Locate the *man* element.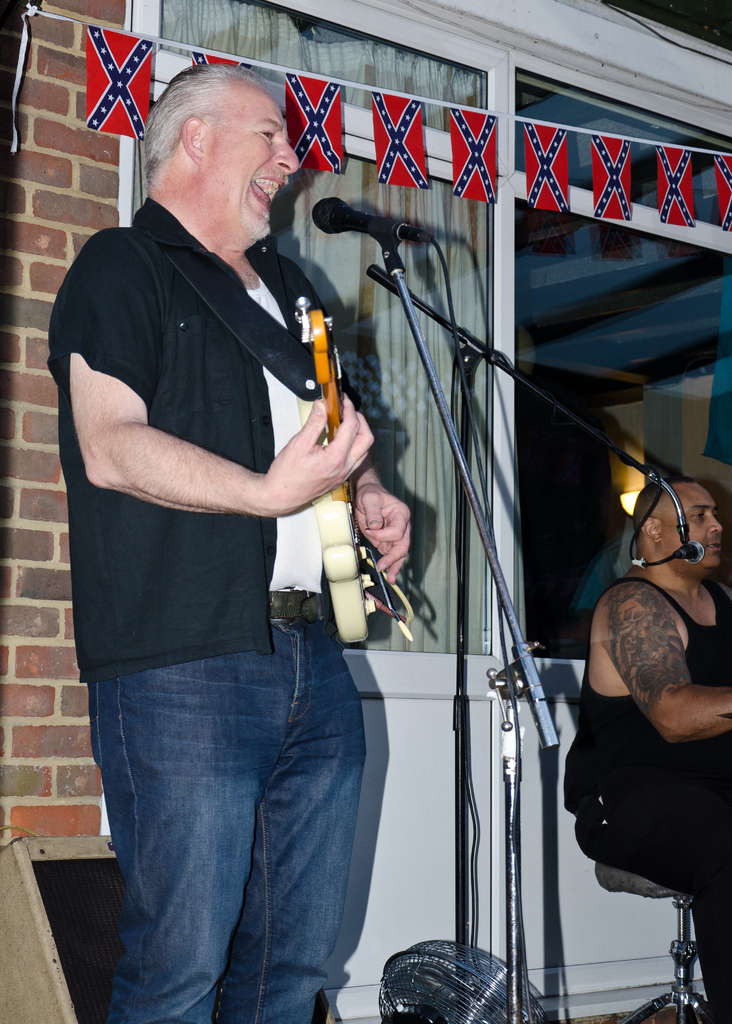
Element bbox: (x1=566, y1=475, x2=731, y2=1023).
